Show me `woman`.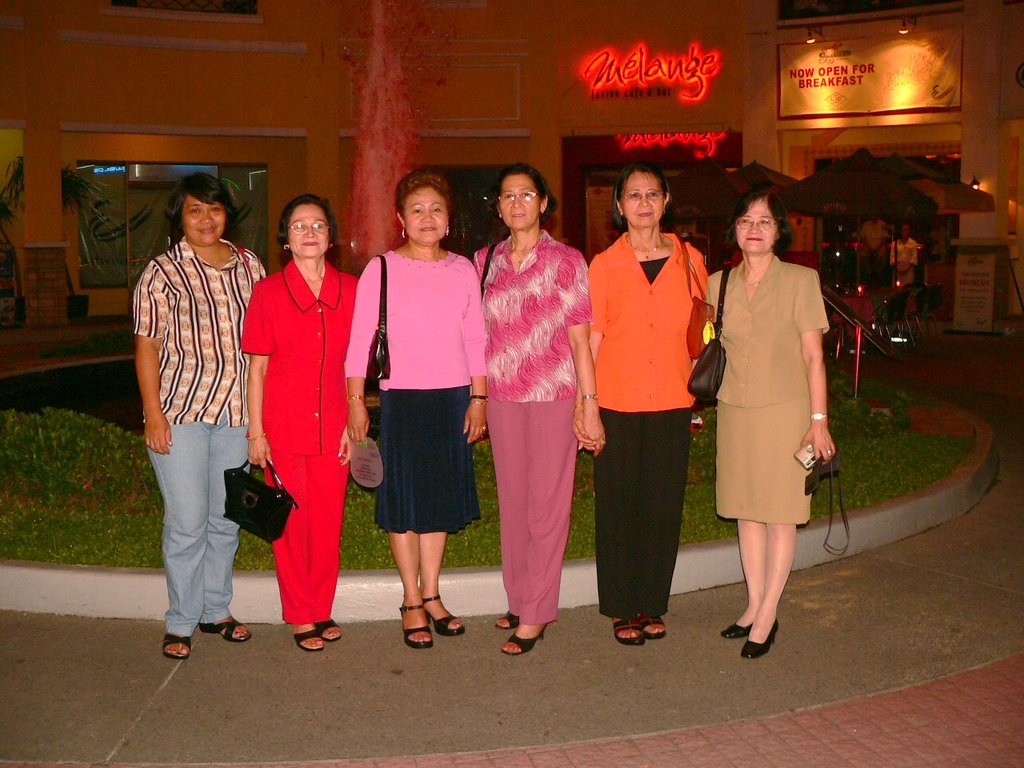
`woman` is here: [574,160,710,648].
